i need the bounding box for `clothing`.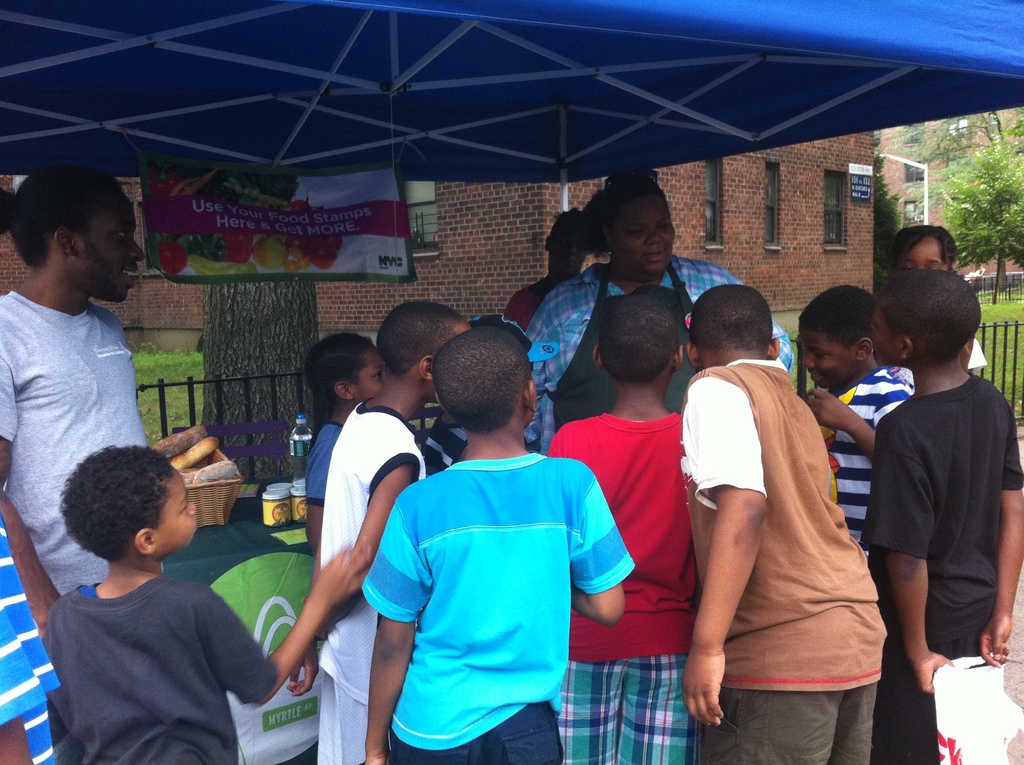
Here it is: region(826, 389, 1016, 754).
